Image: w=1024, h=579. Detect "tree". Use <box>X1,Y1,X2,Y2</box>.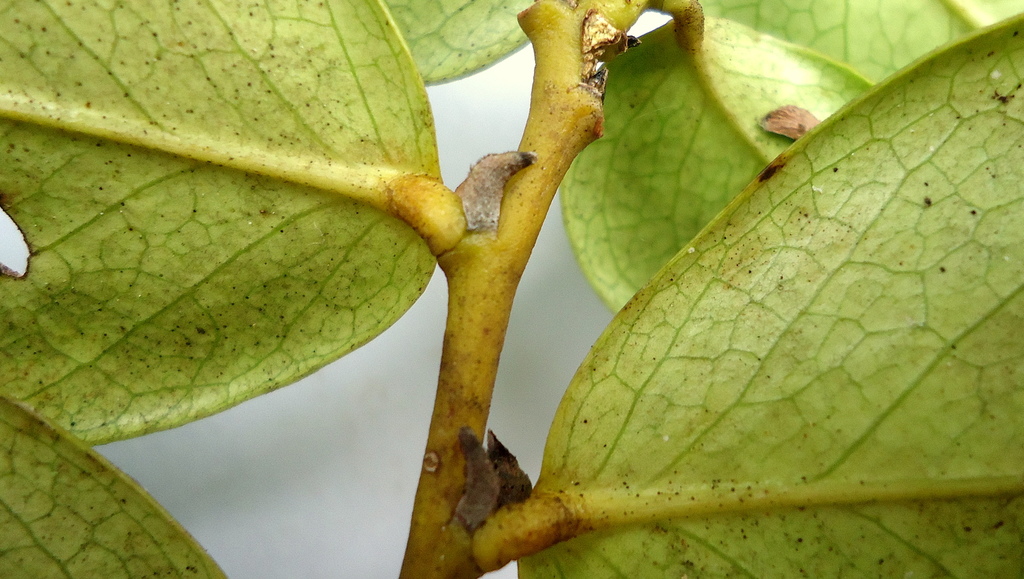
<box>0,0,1023,578</box>.
